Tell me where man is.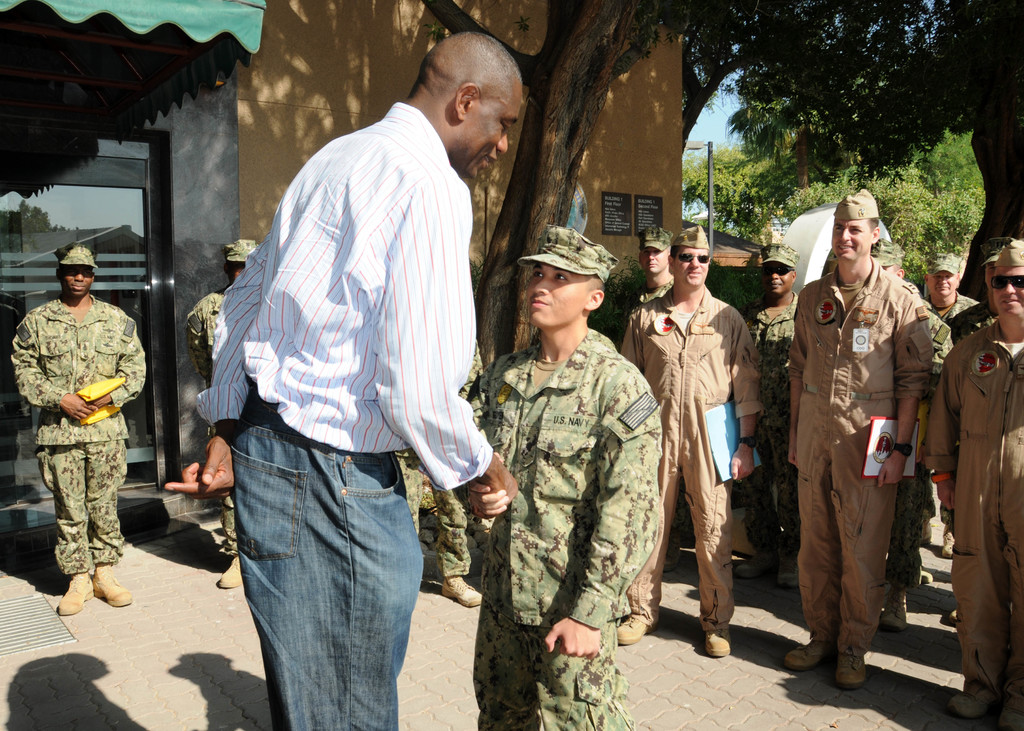
man is at [781, 181, 934, 686].
